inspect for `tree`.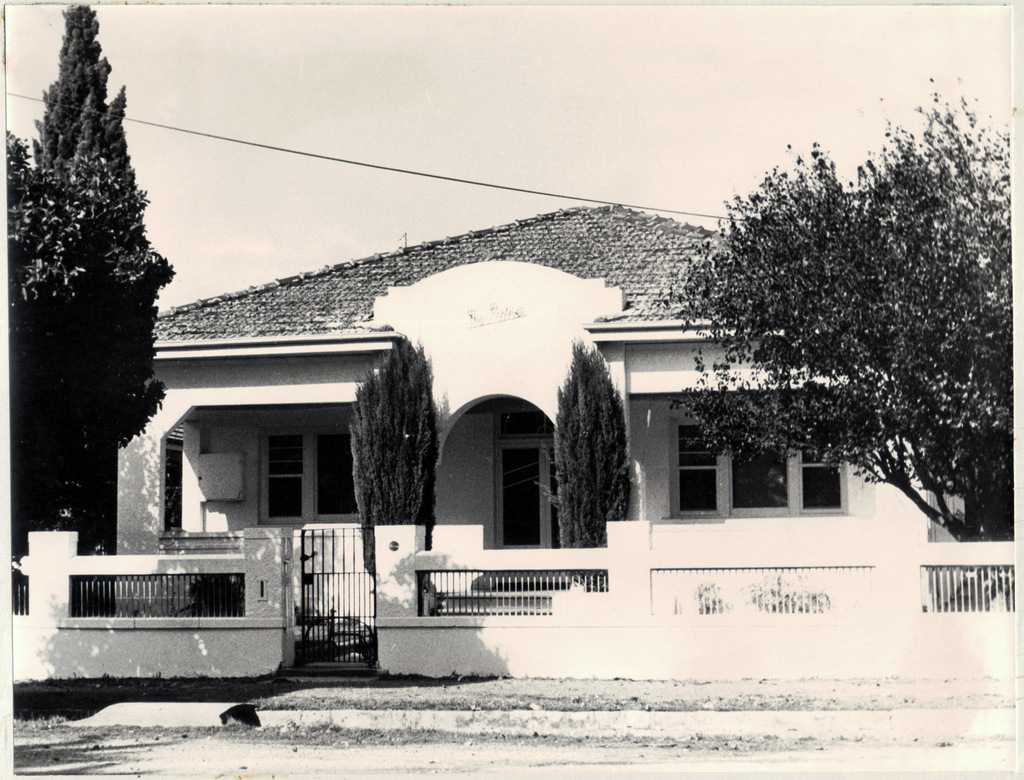
Inspection: x1=343 y1=333 x2=432 y2=585.
